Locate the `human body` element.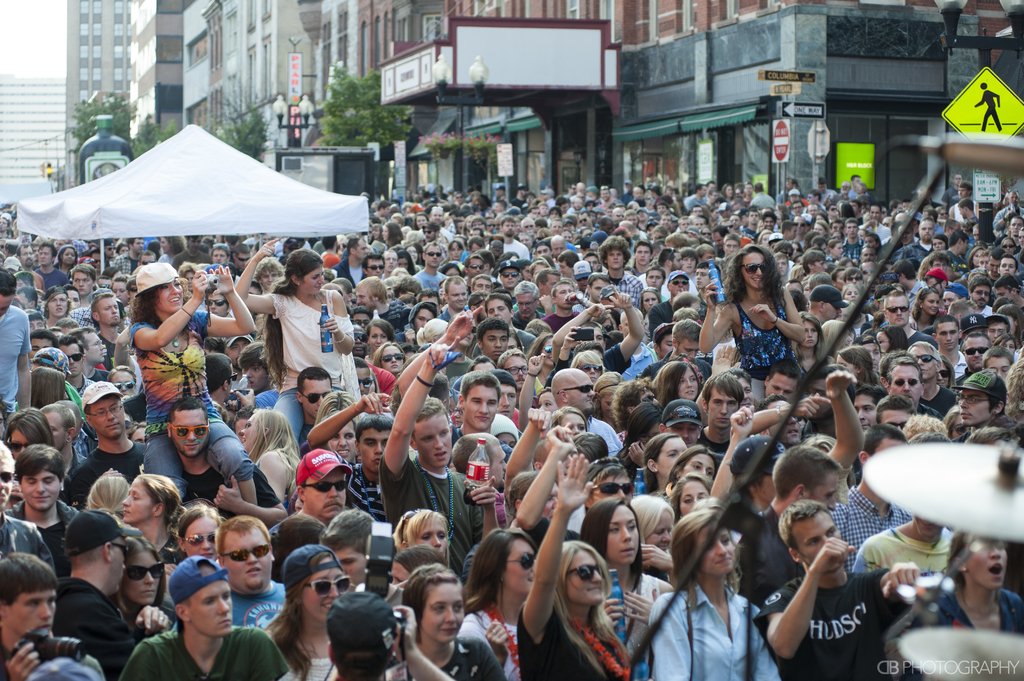
Element bbox: rect(700, 243, 808, 390).
